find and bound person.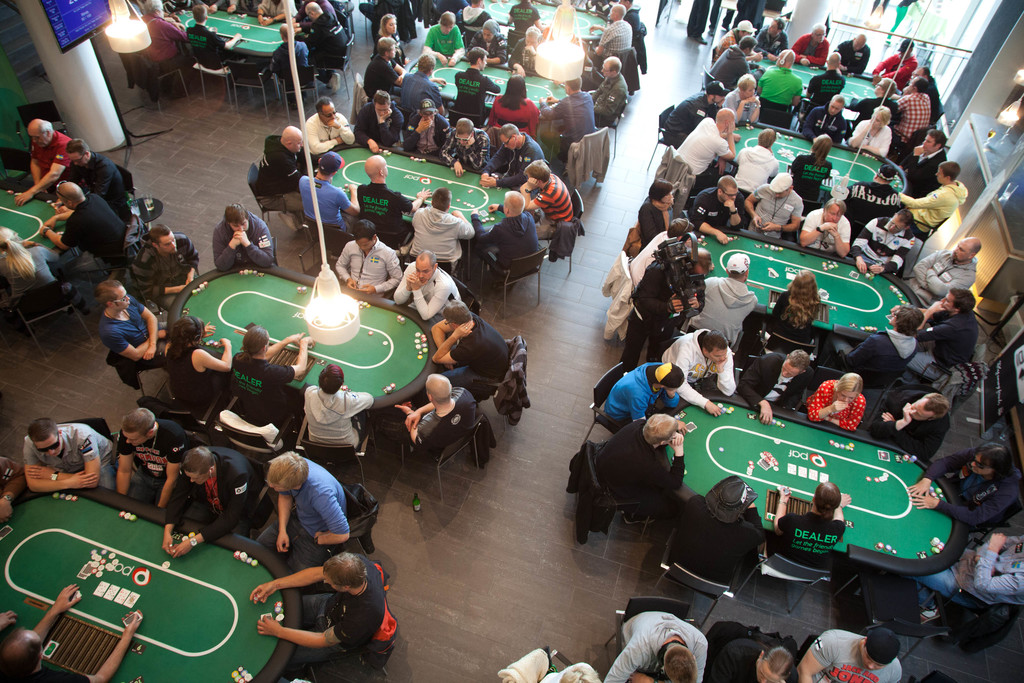
Bound: {"x1": 835, "y1": 299, "x2": 922, "y2": 391}.
